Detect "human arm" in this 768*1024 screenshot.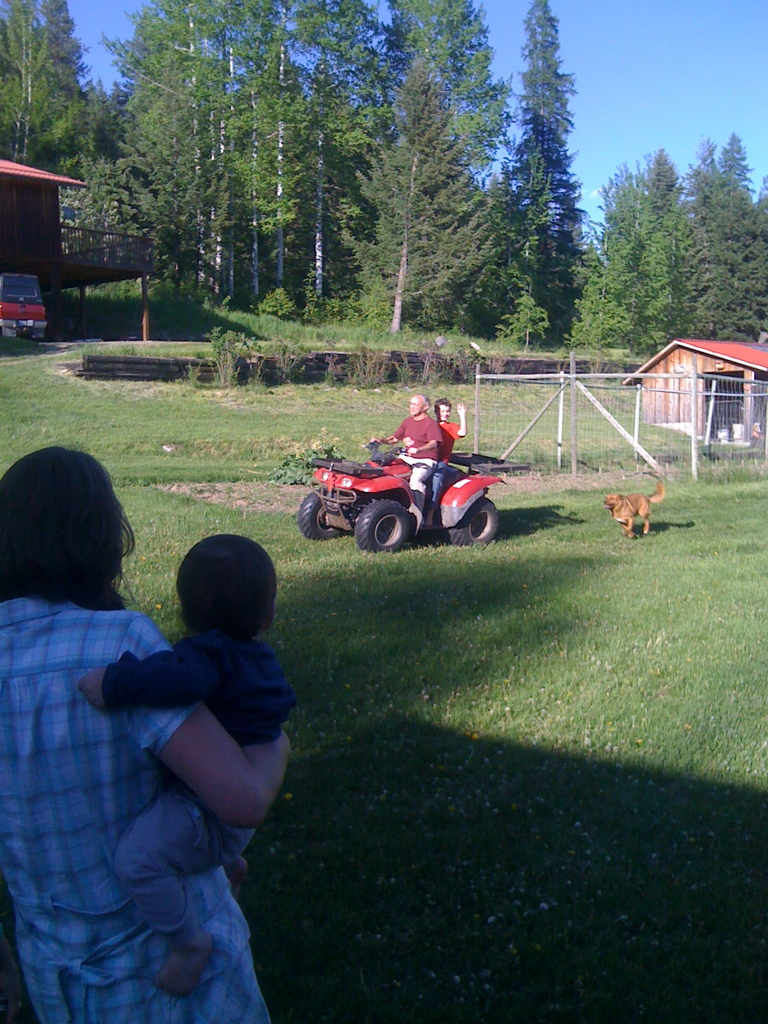
Detection: detection(445, 403, 466, 442).
